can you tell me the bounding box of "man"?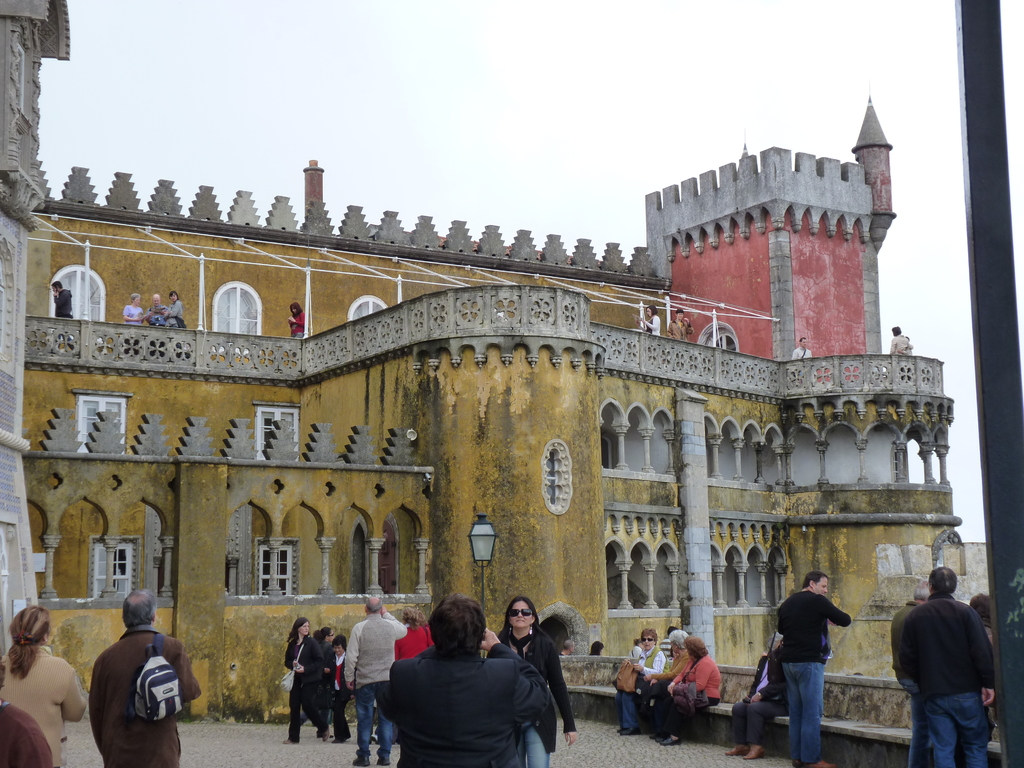
x1=776, y1=573, x2=847, y2=767.
